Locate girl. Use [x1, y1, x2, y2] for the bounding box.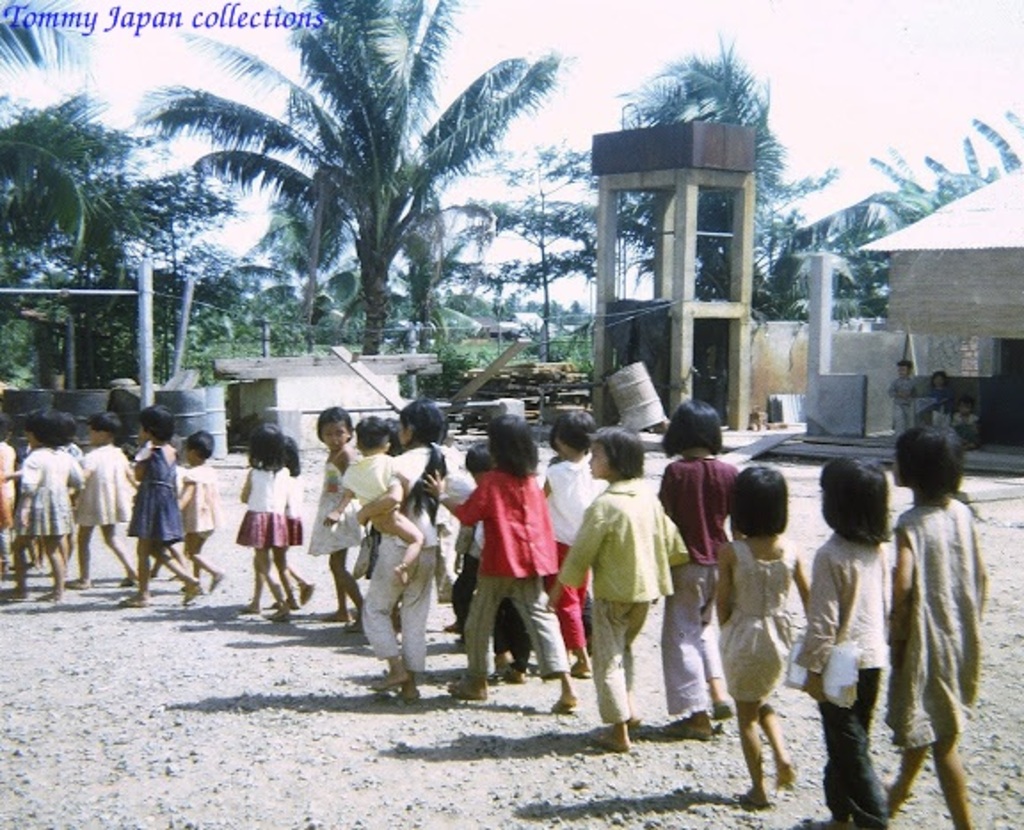
[236, 418, 288, 620].
